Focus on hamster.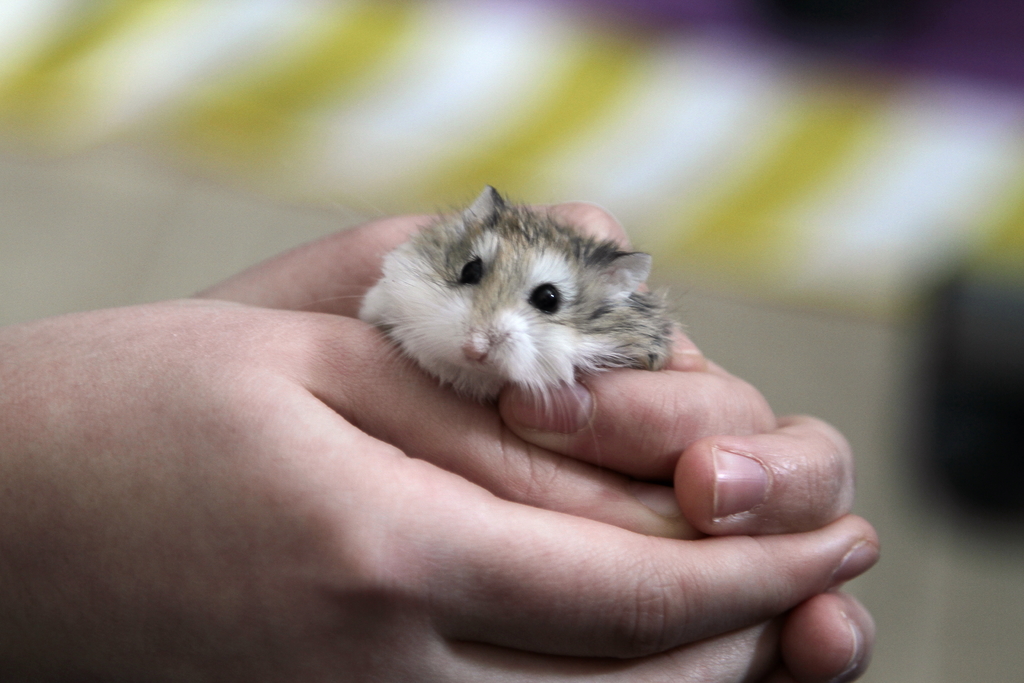
Focused at <box>304,186,693,464</box>.
